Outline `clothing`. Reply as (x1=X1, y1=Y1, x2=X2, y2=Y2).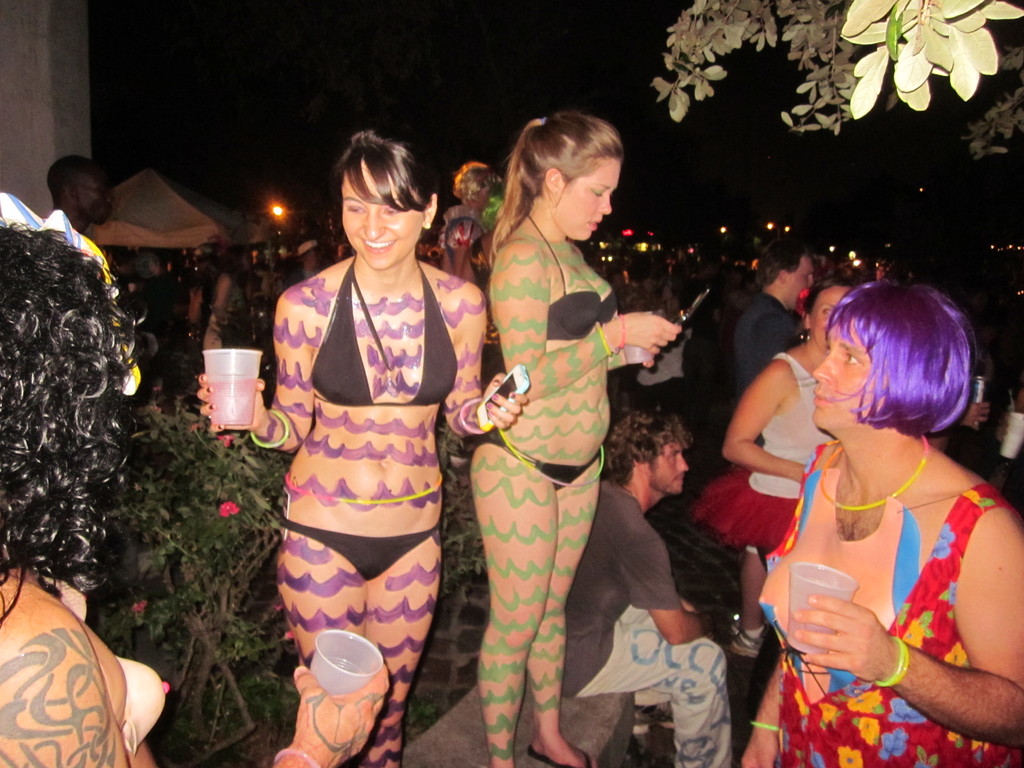
(x1=530, y1=208, x2=620, y2=338).
